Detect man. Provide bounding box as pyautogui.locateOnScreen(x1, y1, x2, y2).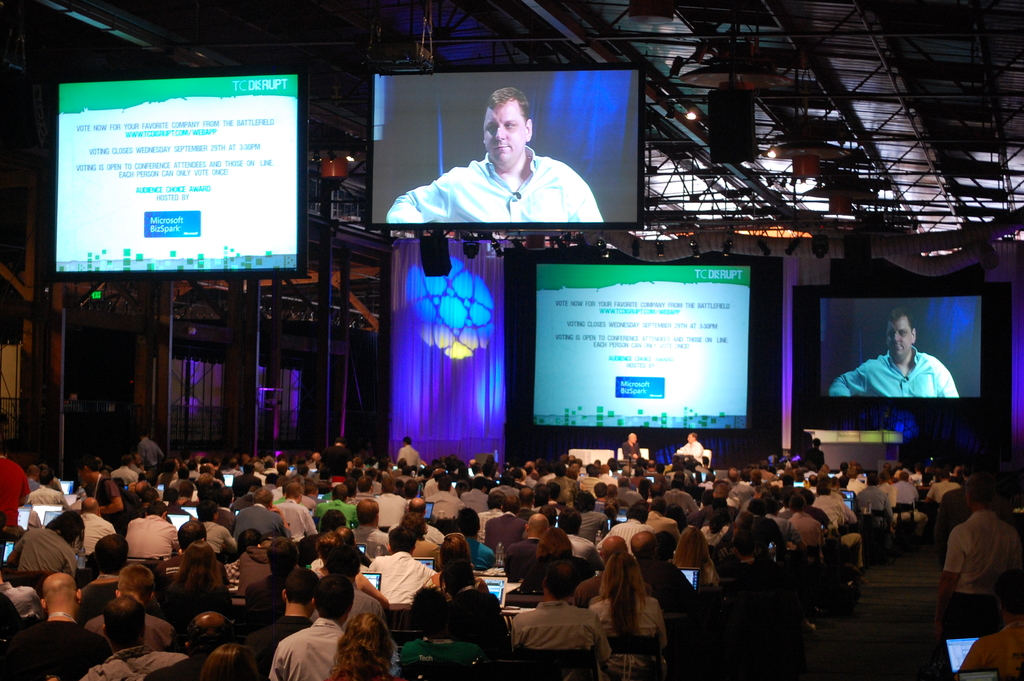
pyautogui.locateOnScreen(640, 495, 681, 541).
